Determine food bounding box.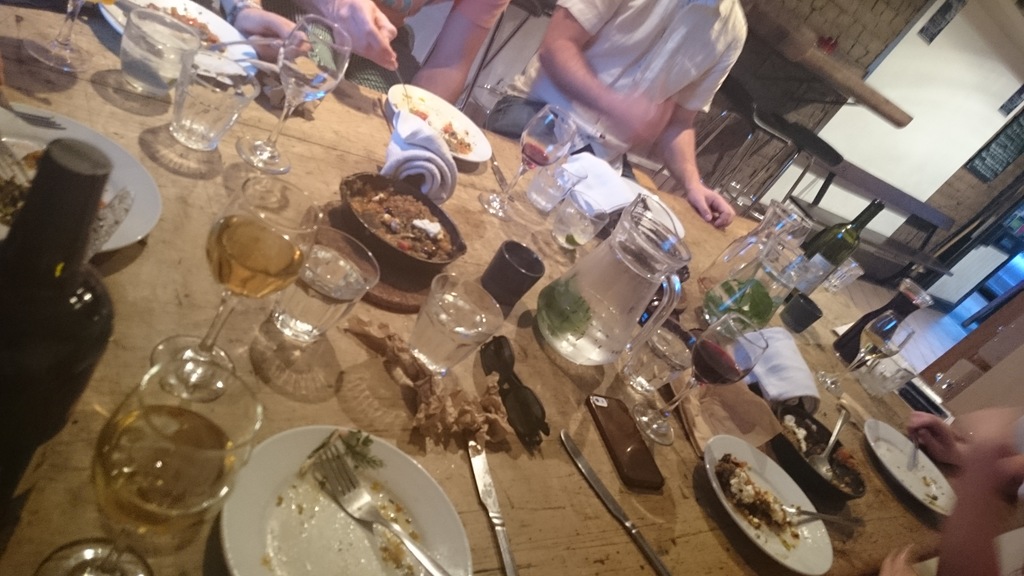
Determined: box=[9, 148, 111, 228].
